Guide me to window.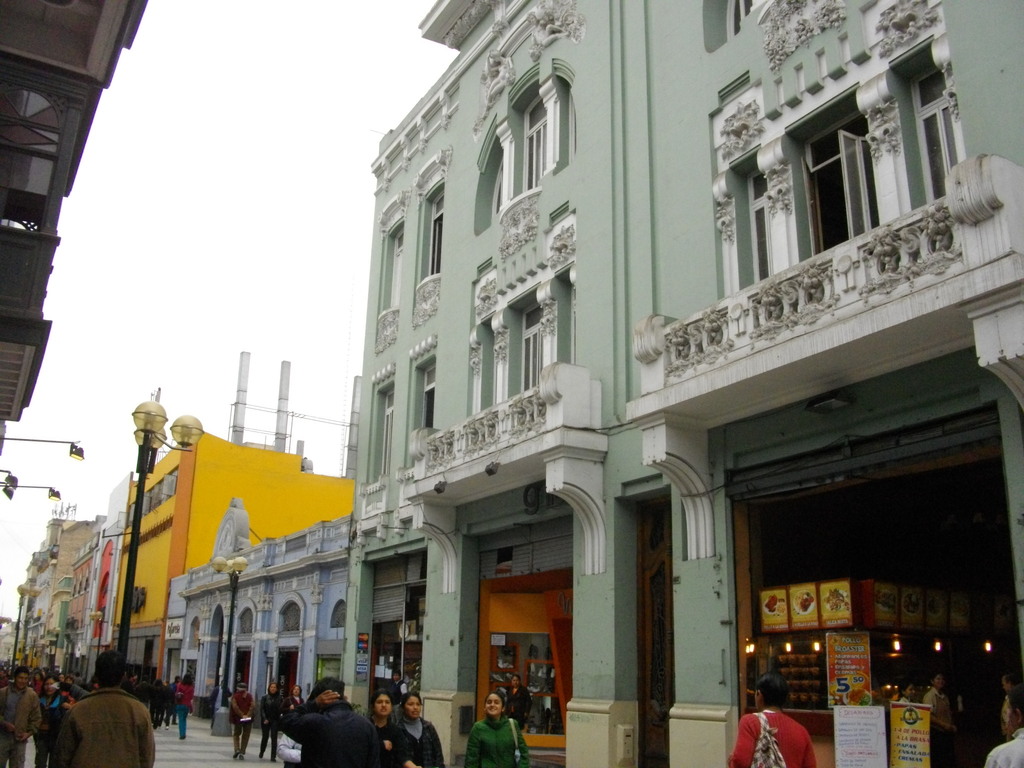
Guidance: region(715, 0, 752, 42).
